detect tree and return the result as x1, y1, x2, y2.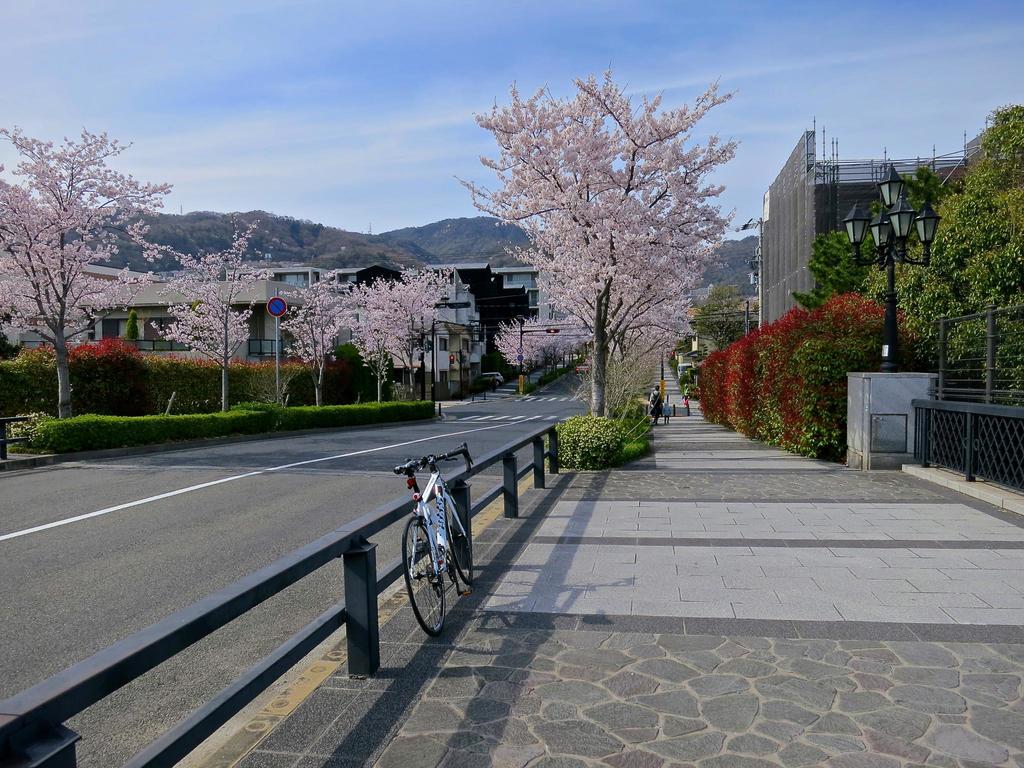
485, 65, 742, 432.
